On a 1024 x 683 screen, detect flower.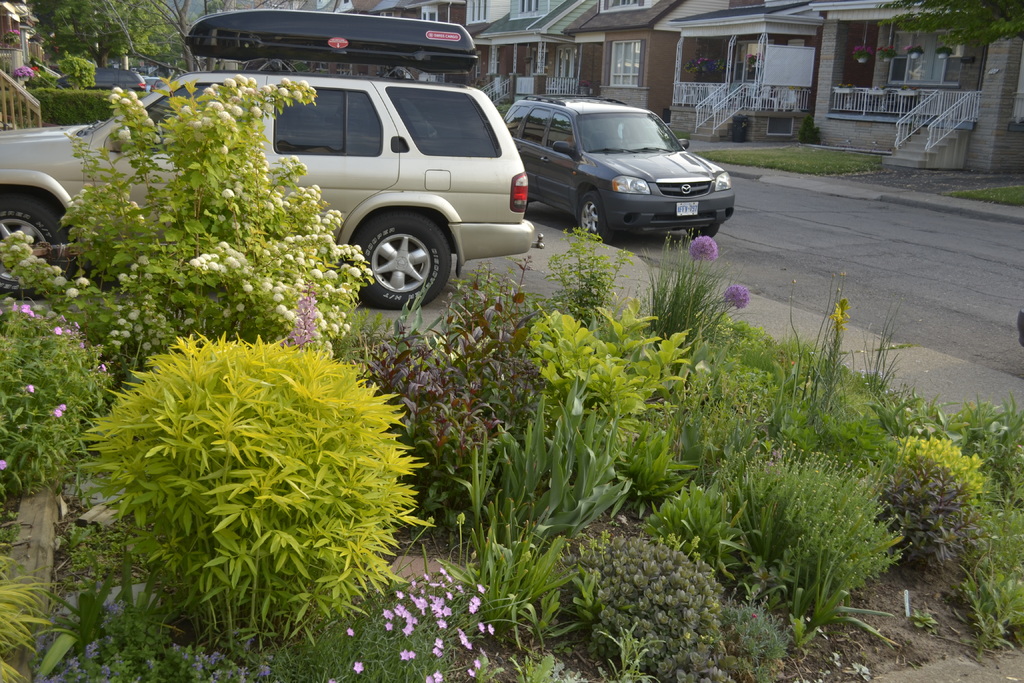
{"left": 354, "top": 661, "right": 365, "bottom": 673}.
